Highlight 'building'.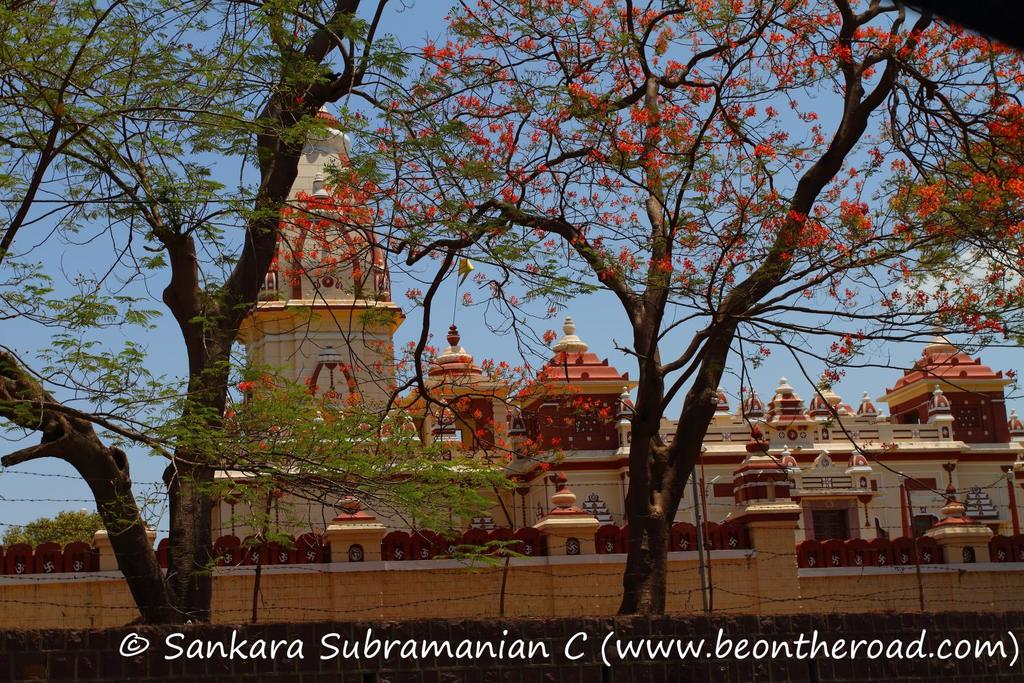
Highlighted region: (left=0, top=93, right=1023, bottom=634).
